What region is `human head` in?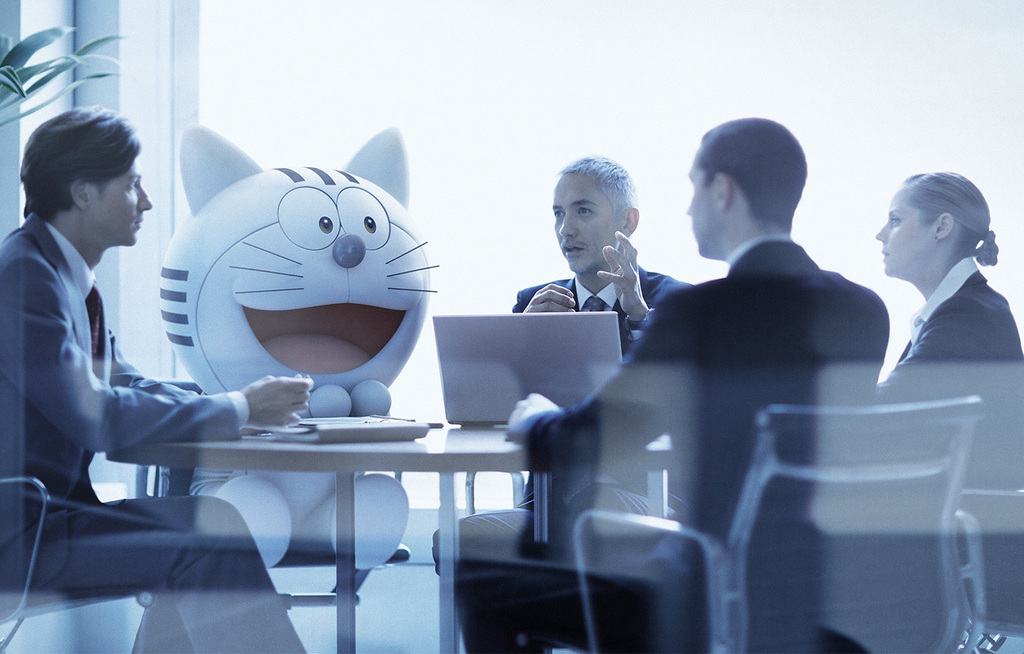
<box>25,100,153,245</box>.
